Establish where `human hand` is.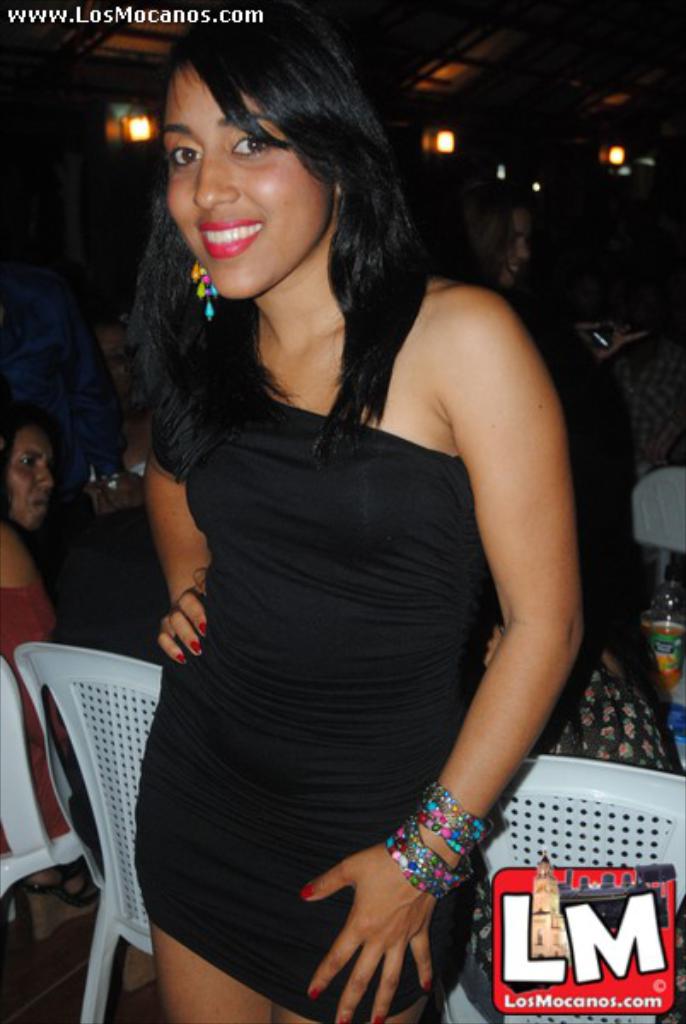
Established at box(309, 829, 464, 1000).
